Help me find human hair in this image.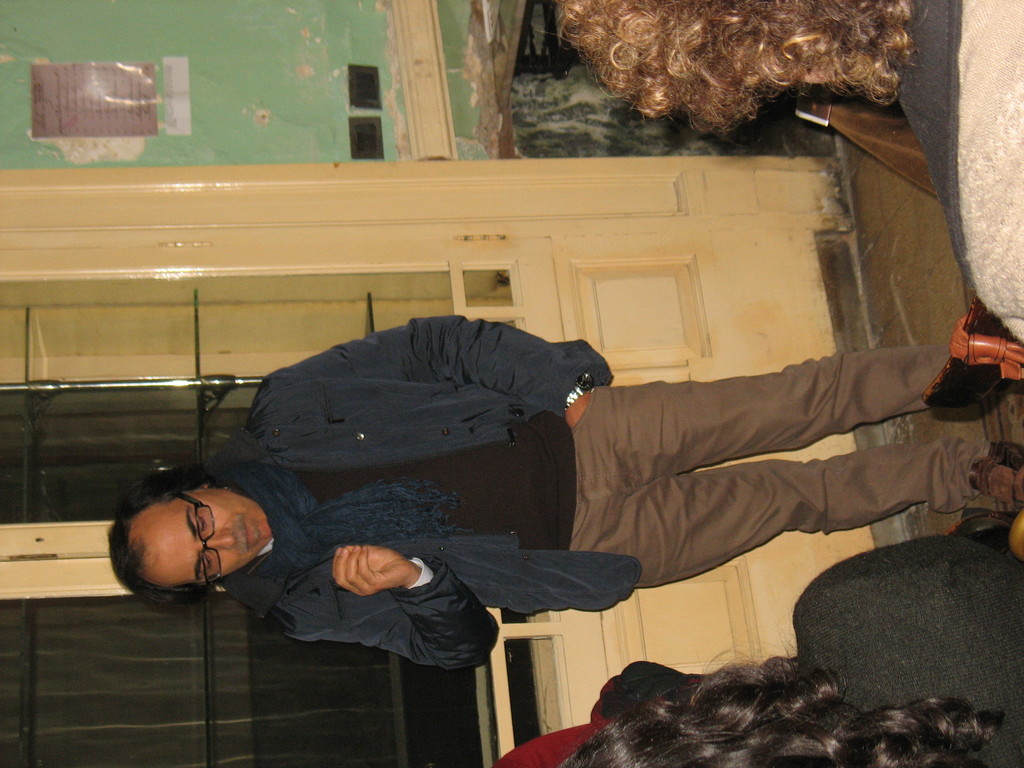
Found it: bbox=[551, 0, 918, 131].
